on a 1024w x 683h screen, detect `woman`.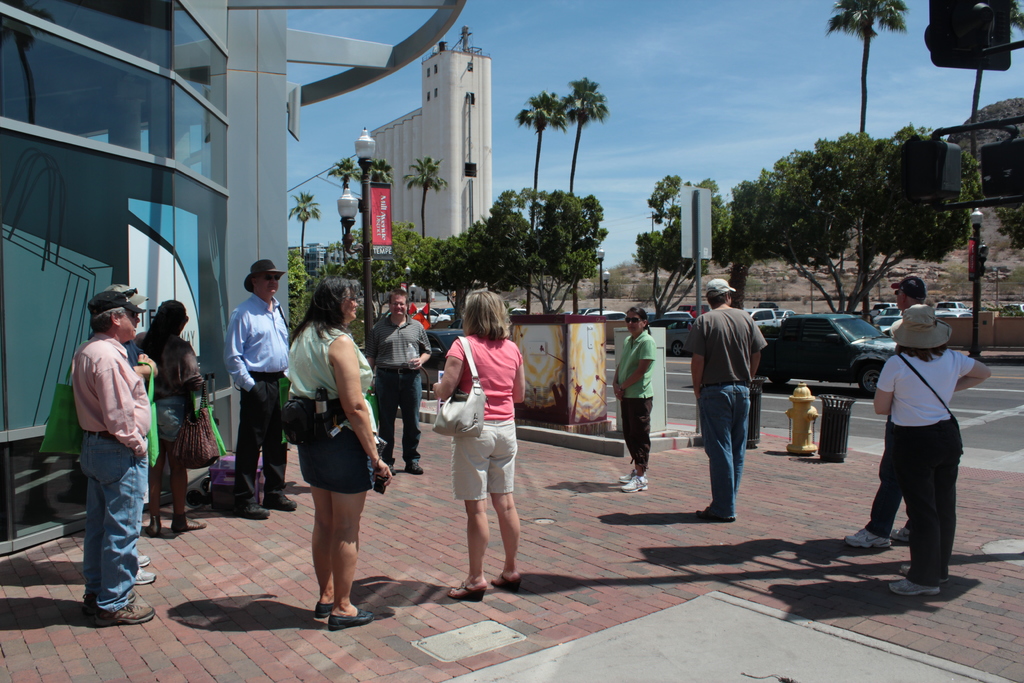
{"left": 430, "top": 288, "right": 527, "bottom": 606}.
